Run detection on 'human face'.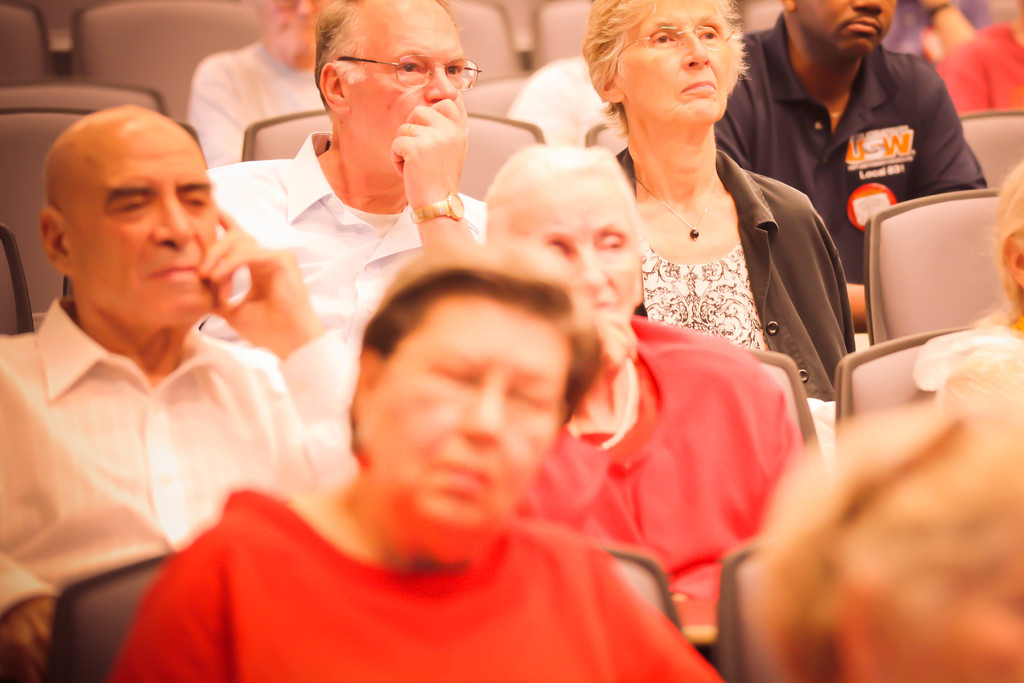
Result: box=[620, 0, 733, 127].
